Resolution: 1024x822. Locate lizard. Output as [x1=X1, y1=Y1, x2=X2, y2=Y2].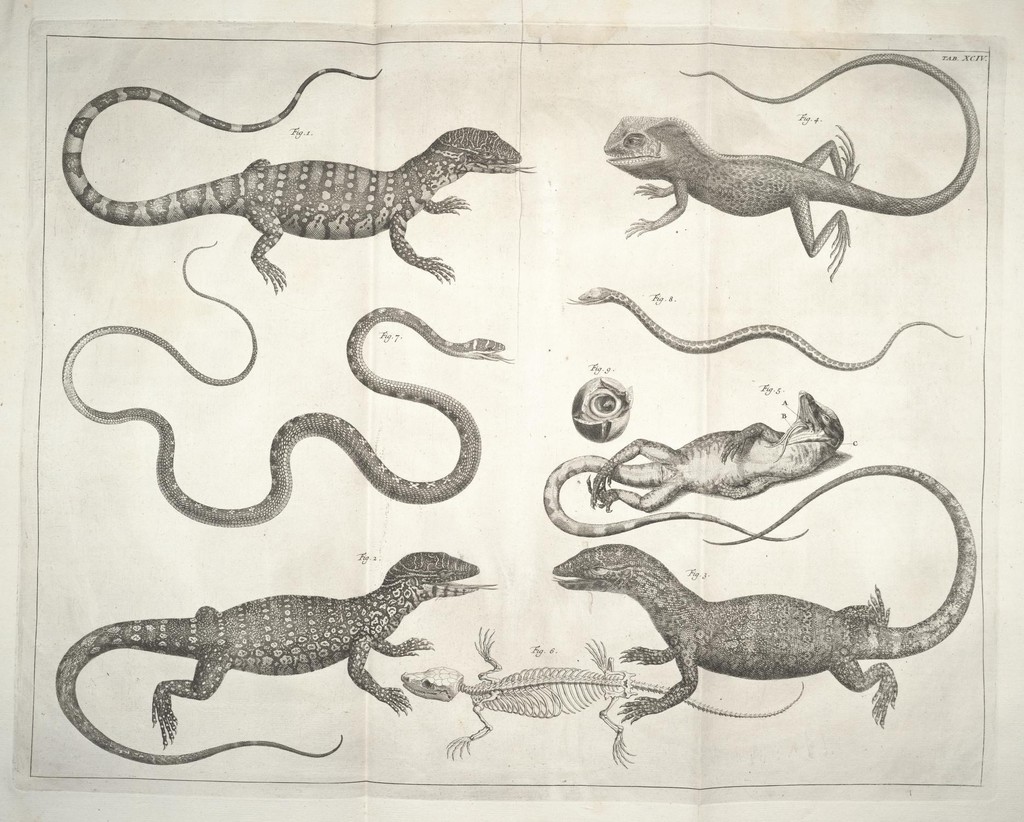
[x1=542, y1=544, x2=974, y2=713].
